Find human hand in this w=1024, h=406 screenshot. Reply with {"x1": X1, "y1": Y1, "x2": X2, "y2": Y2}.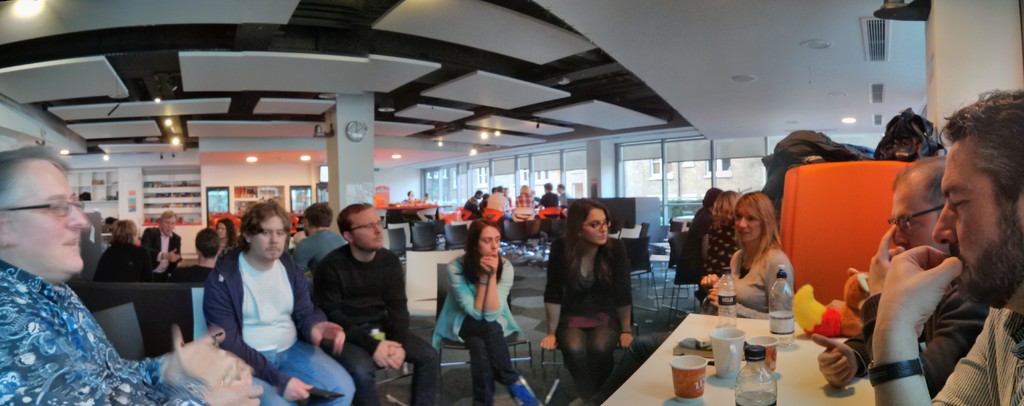
{"x1": 865, "y1": 235, "x2": 966, "y2": 385}.
